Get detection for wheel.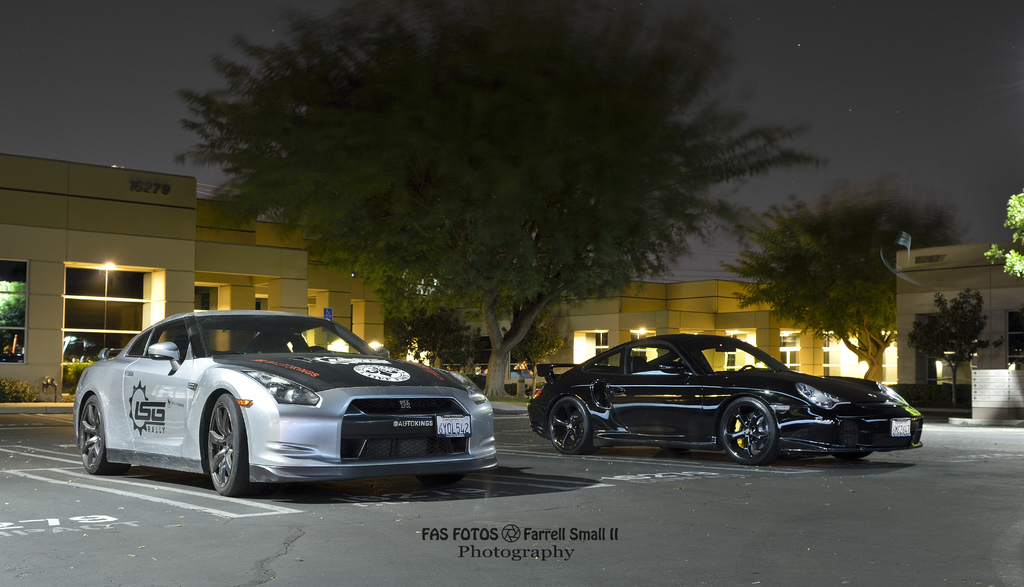
Detection: rect(204, 392, 252, 502).
